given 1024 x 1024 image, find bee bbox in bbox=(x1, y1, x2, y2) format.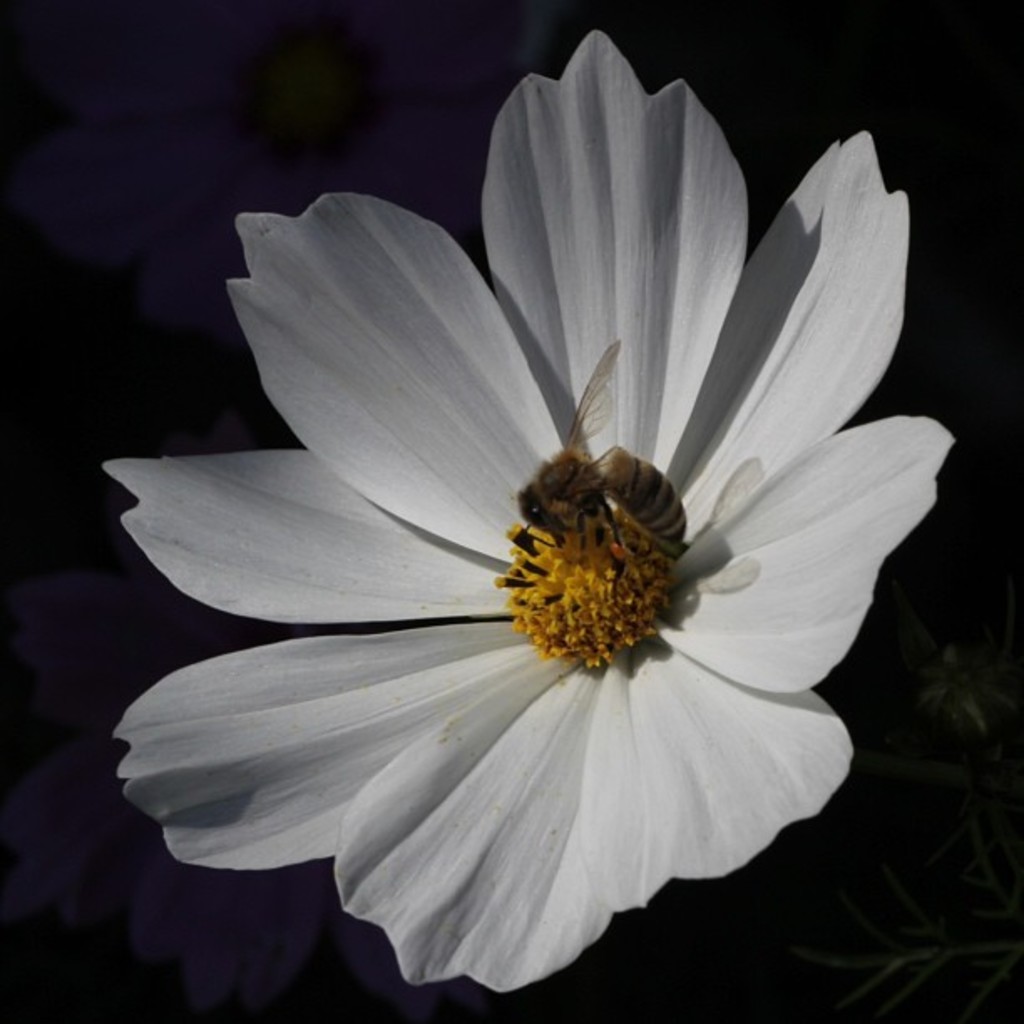
bbox=(522, 340, 698, 552).
